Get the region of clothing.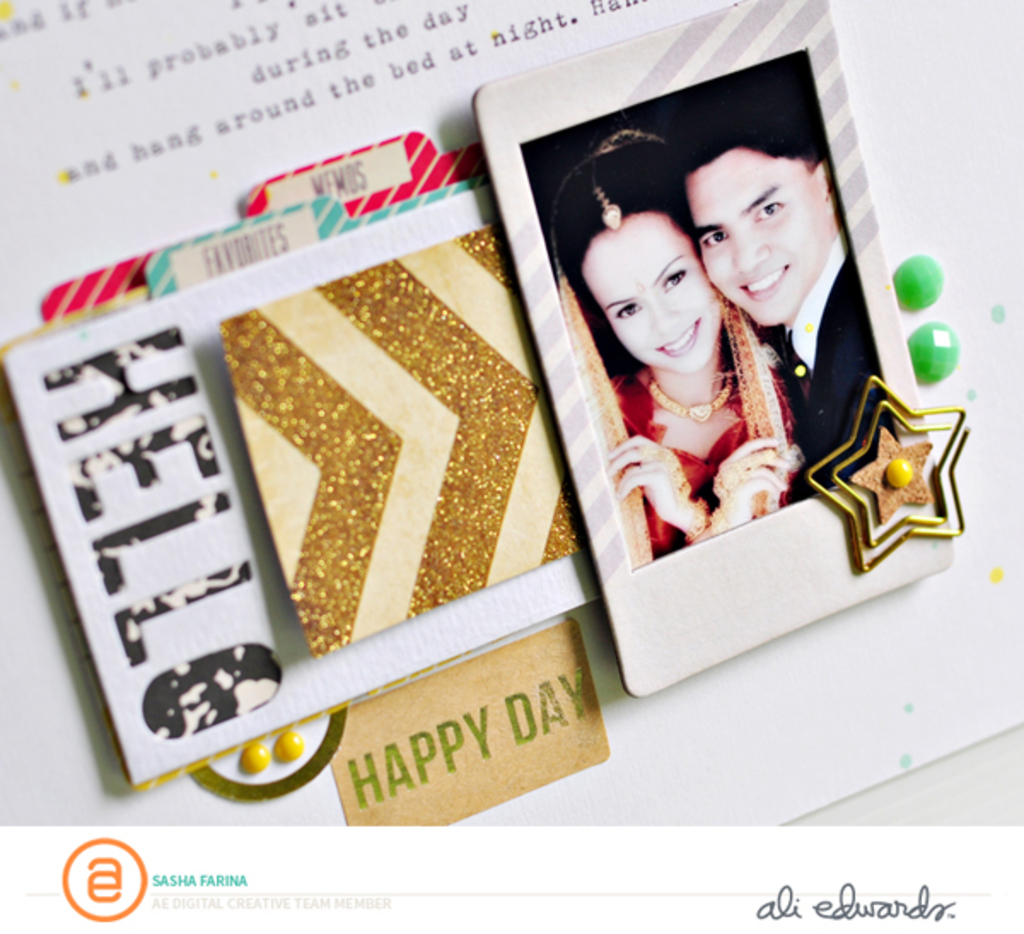
l=778, t=232, r=896, b=509.
